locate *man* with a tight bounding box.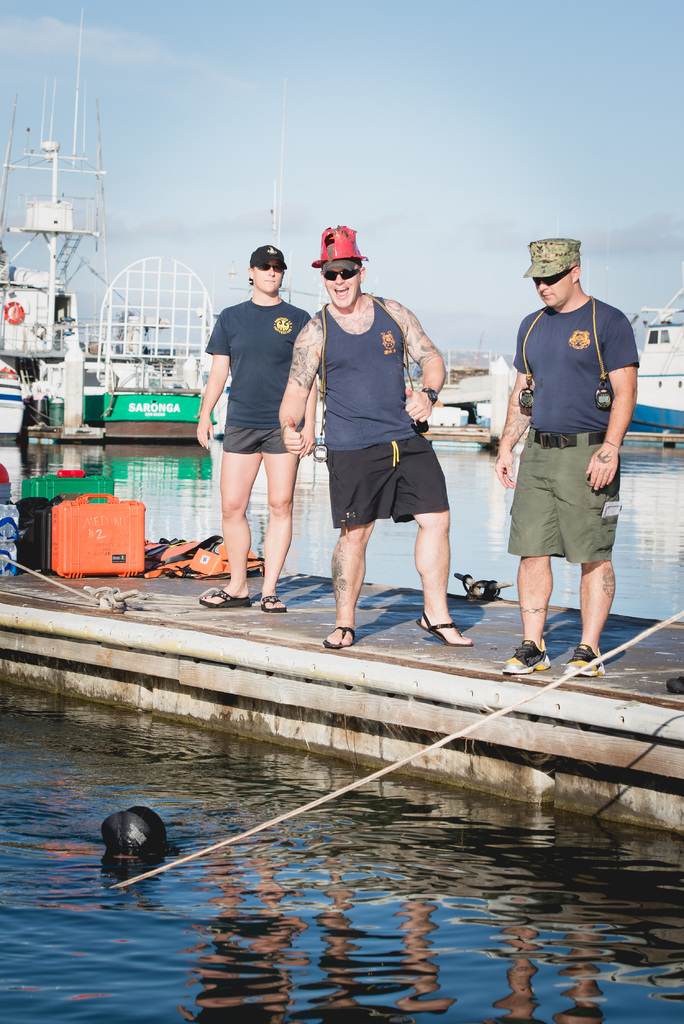
[493,230,647,675].
